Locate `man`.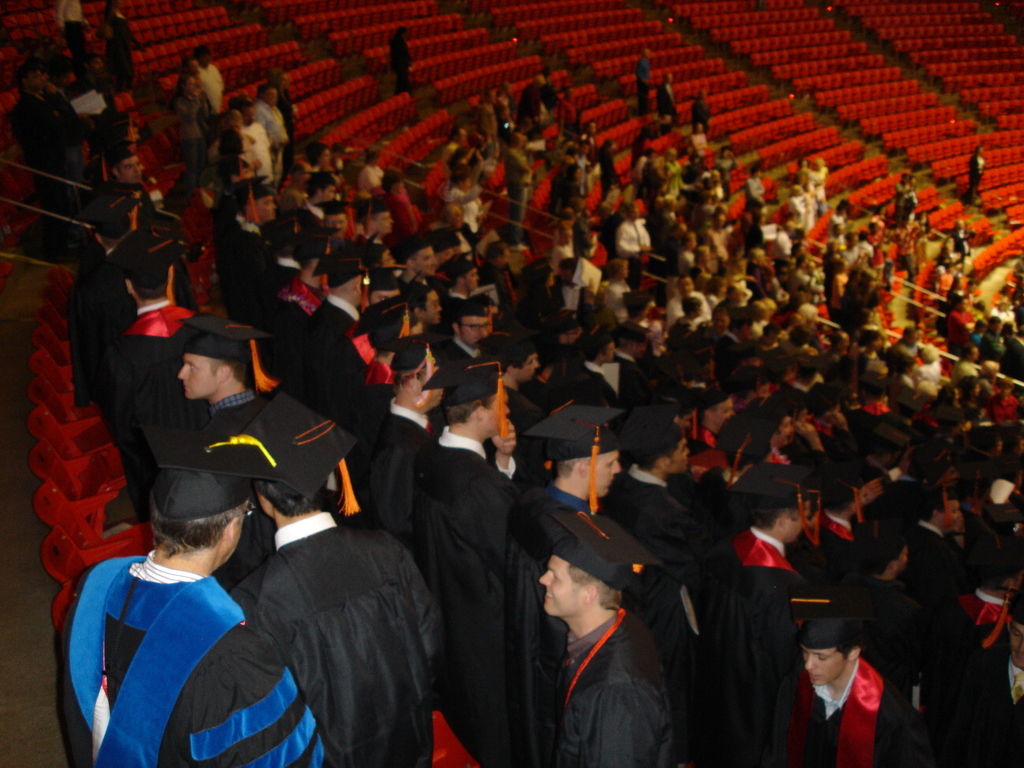
Bounding box: bbox(189, 43, 223, 117).
